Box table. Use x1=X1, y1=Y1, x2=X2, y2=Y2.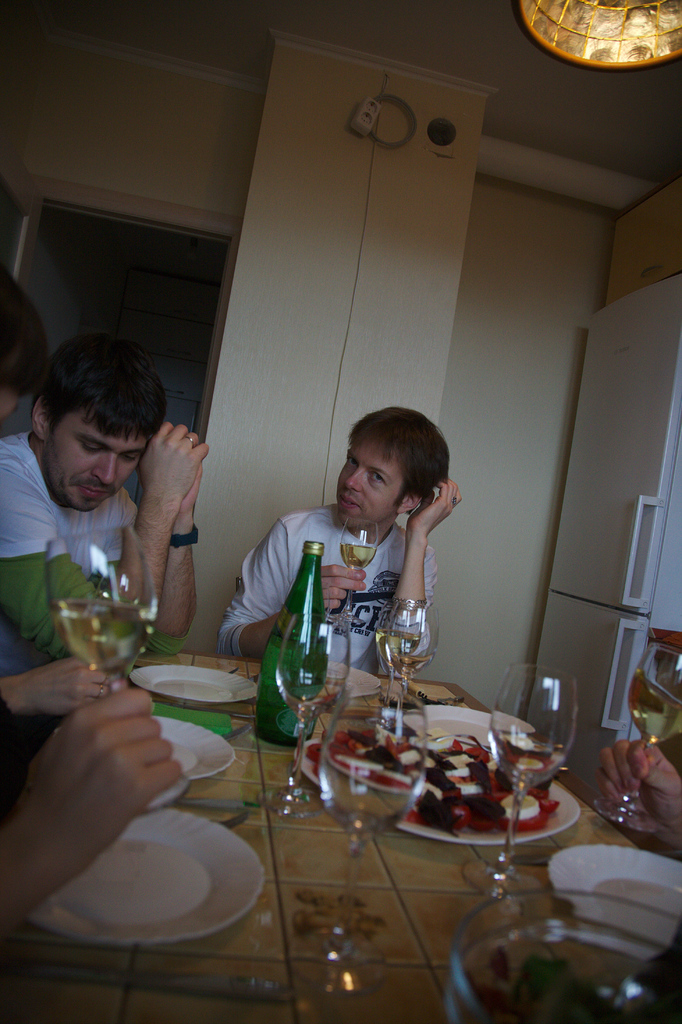
x1=39, y1=584, x2=648, y2=1022.
